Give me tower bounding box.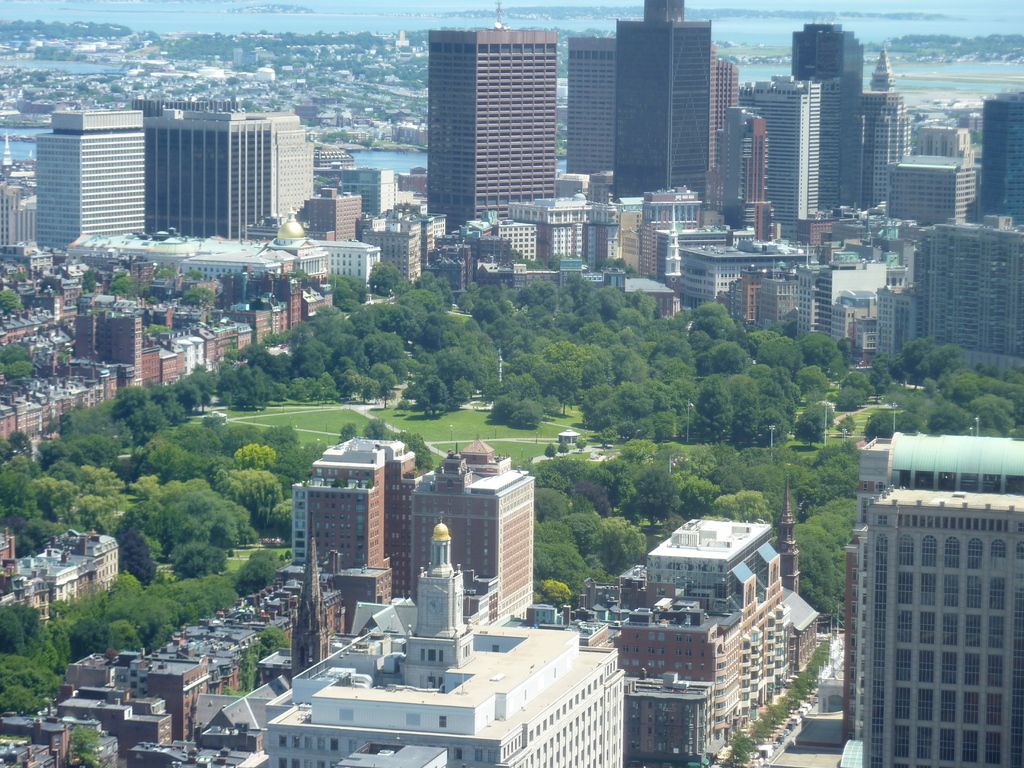
pyautogui.locateOnScreen(394, 511, 474, 687).
